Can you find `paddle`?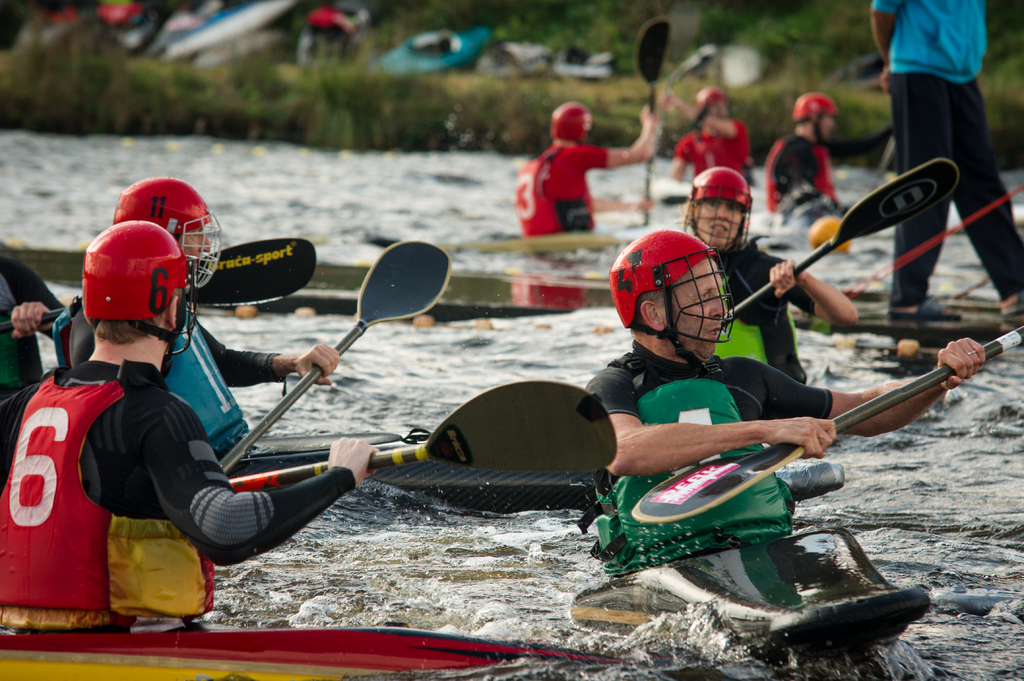
Yes, bounding box: {"x1": 0, "y1": 233, "x2": 316, "y2": 335}.
